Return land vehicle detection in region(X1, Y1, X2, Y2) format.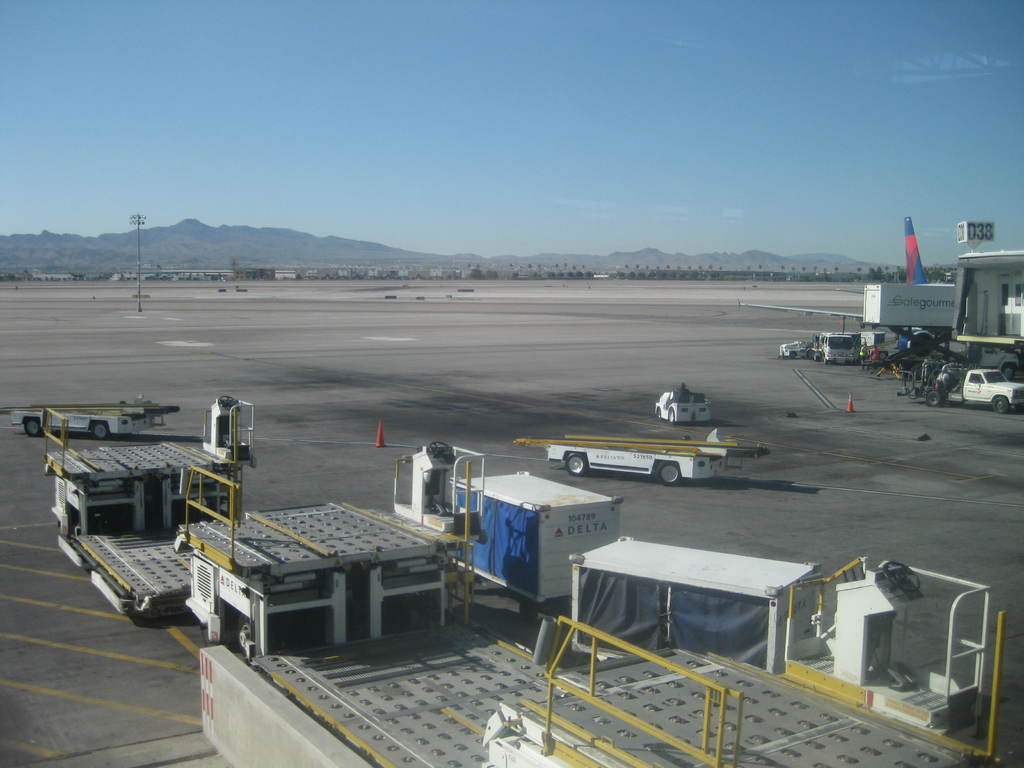
region(655, 394, 716, 423).
